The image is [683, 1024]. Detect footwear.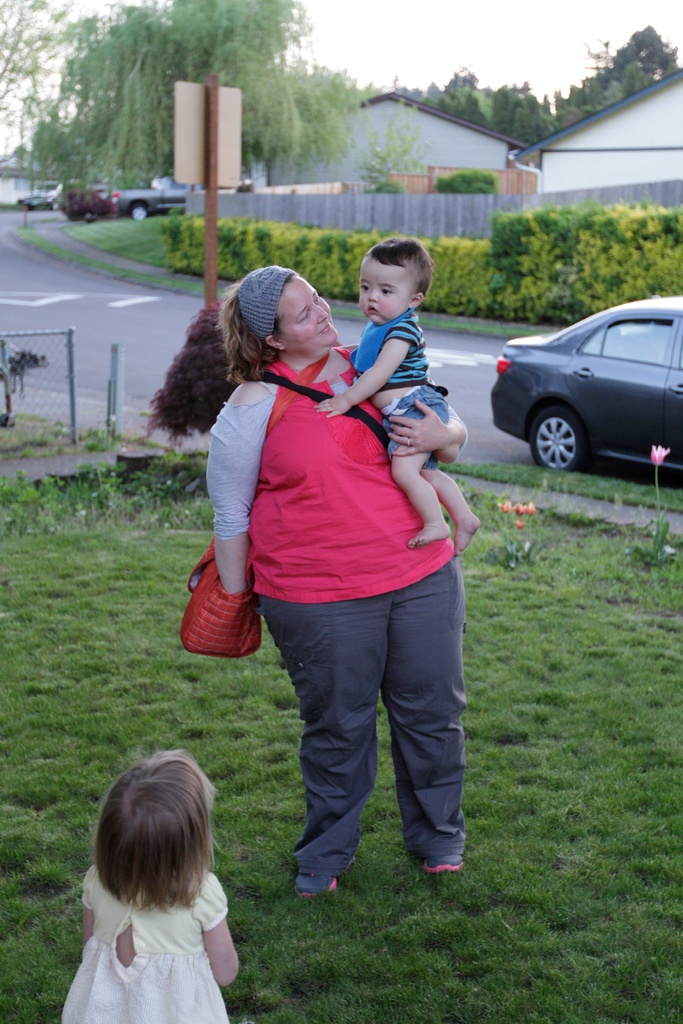
Detection: pyautogui.locateOnScreen(426, 864, 461, 879).
